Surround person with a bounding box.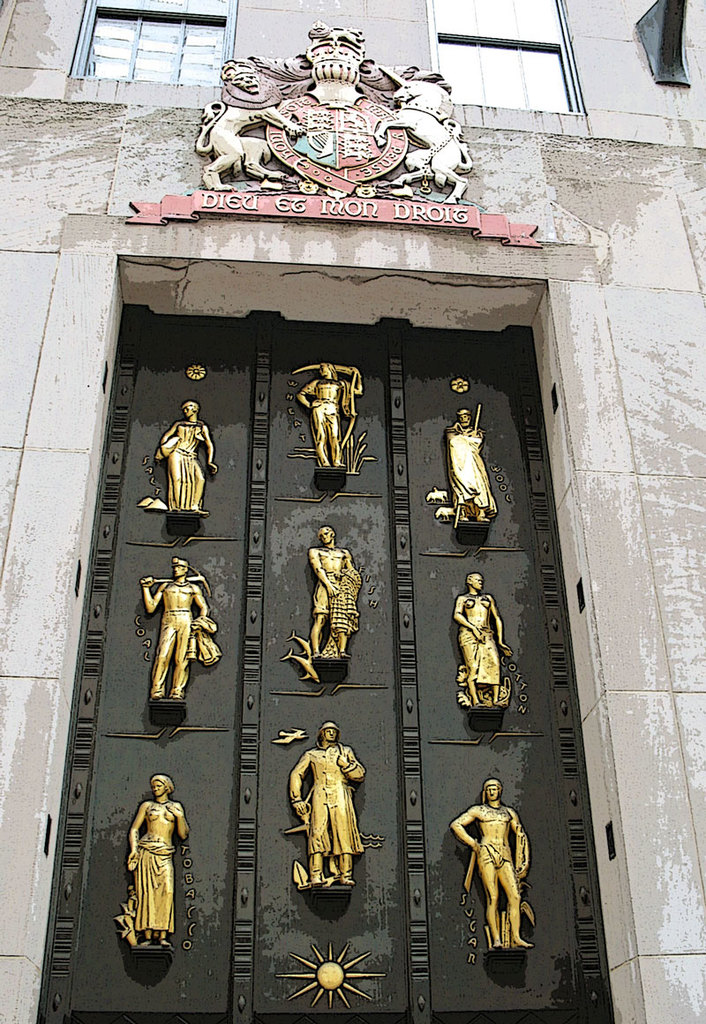
bbox(121, 772, 195, 947).
